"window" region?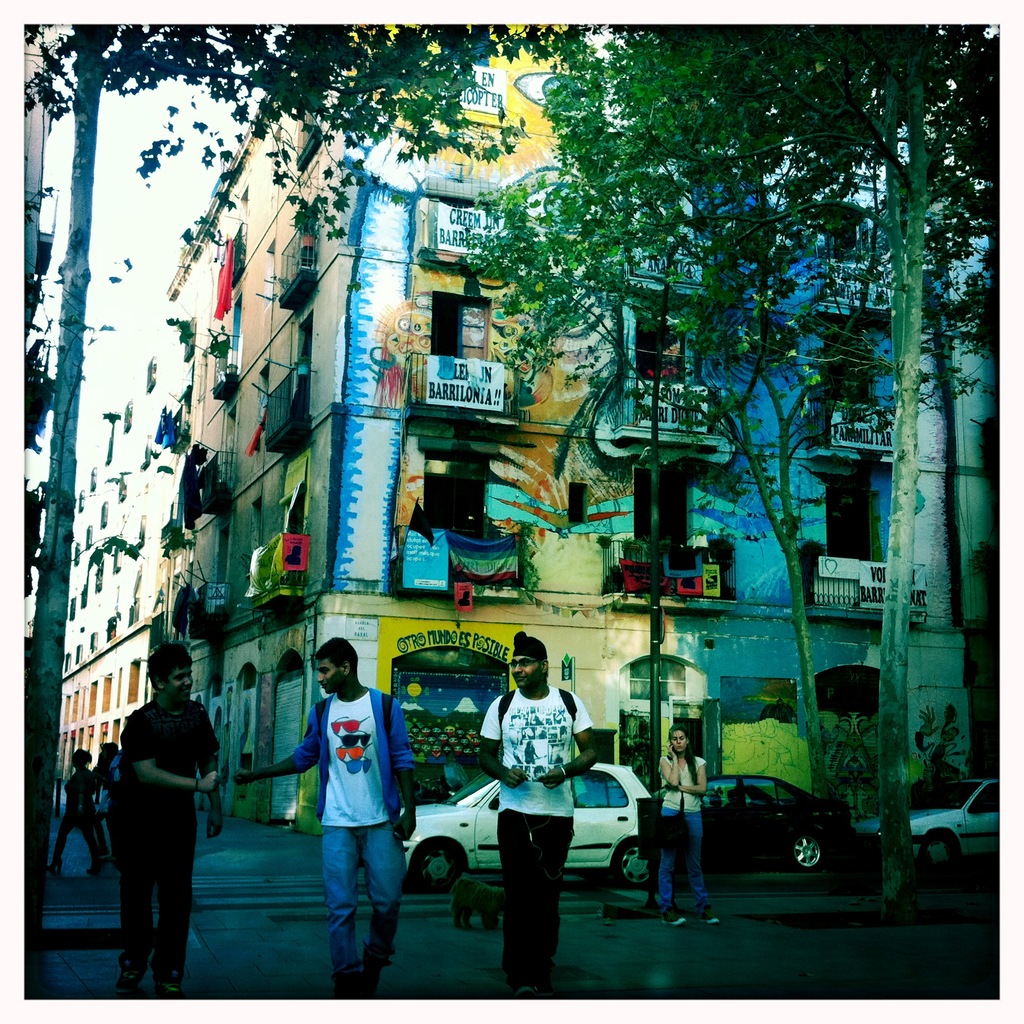
(x1=118, y1=481, x2=125, y2=507)
